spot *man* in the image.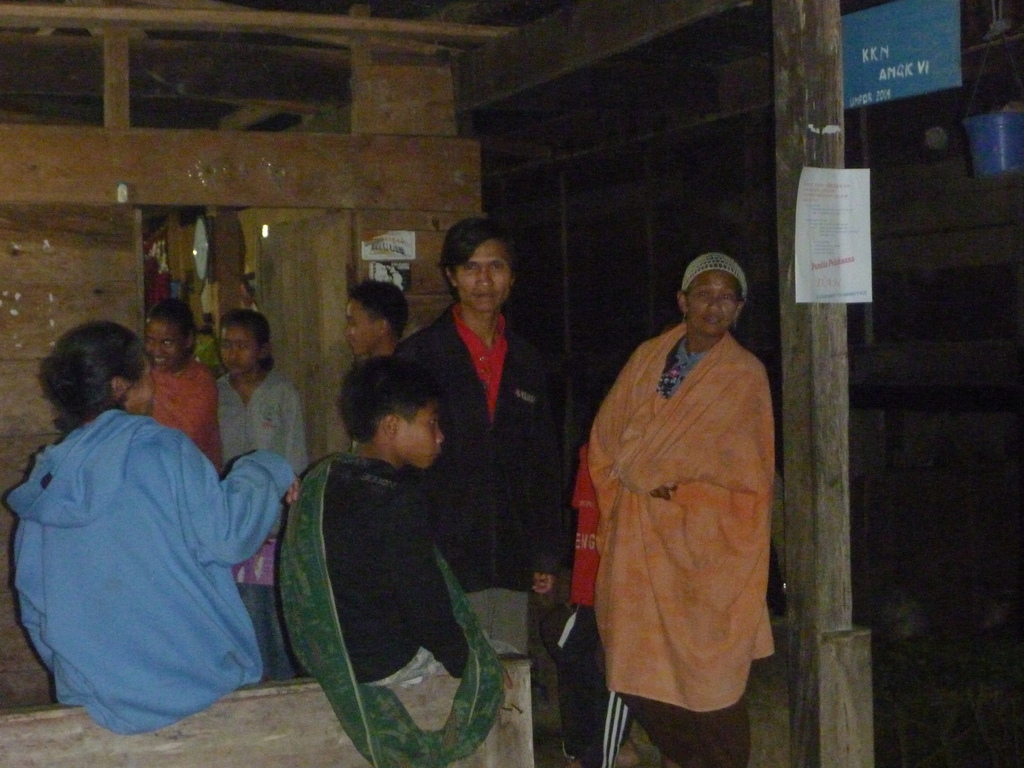
*man* found at BBox(375, 221, 570, 709).
